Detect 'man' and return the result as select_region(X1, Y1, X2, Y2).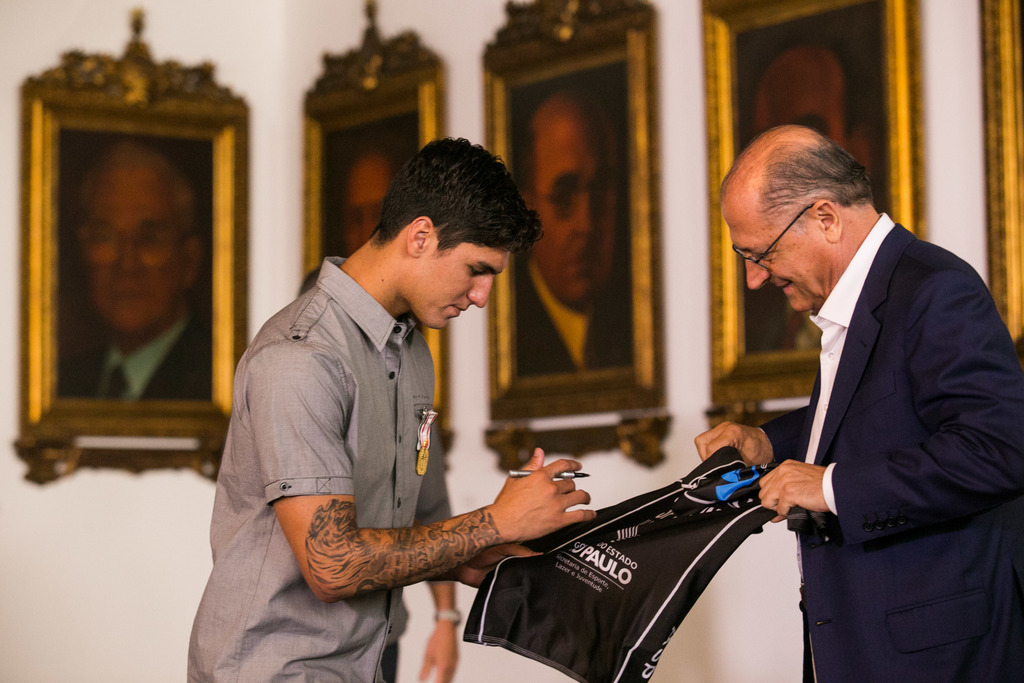
select_region(749, 47, 886, 350).
